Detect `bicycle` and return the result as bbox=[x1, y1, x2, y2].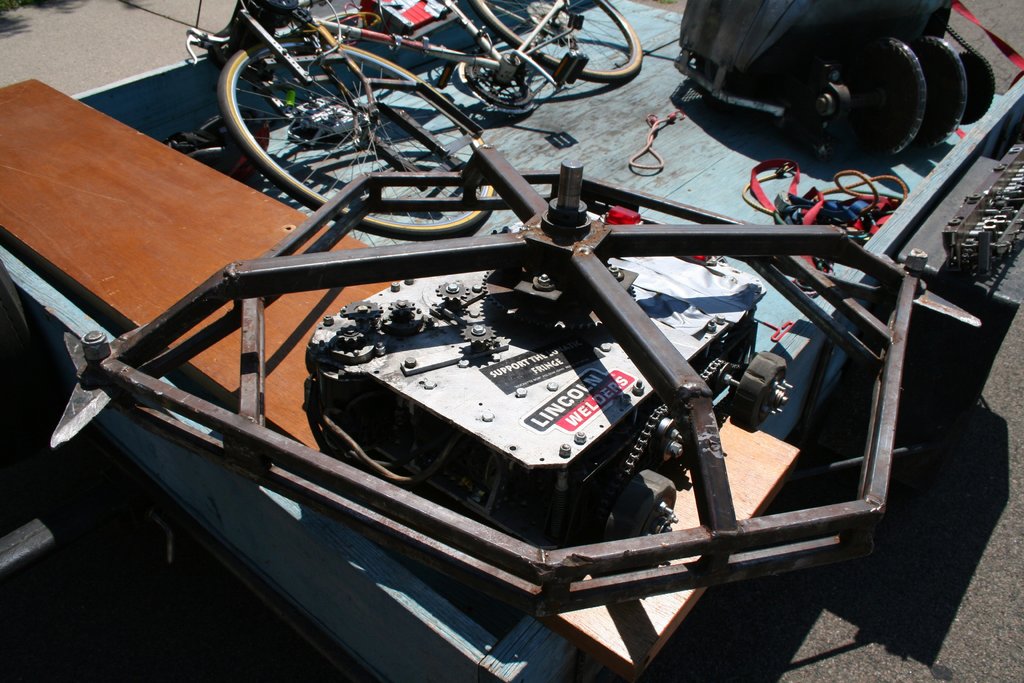
bbox=[220, 0, 648, 241].
